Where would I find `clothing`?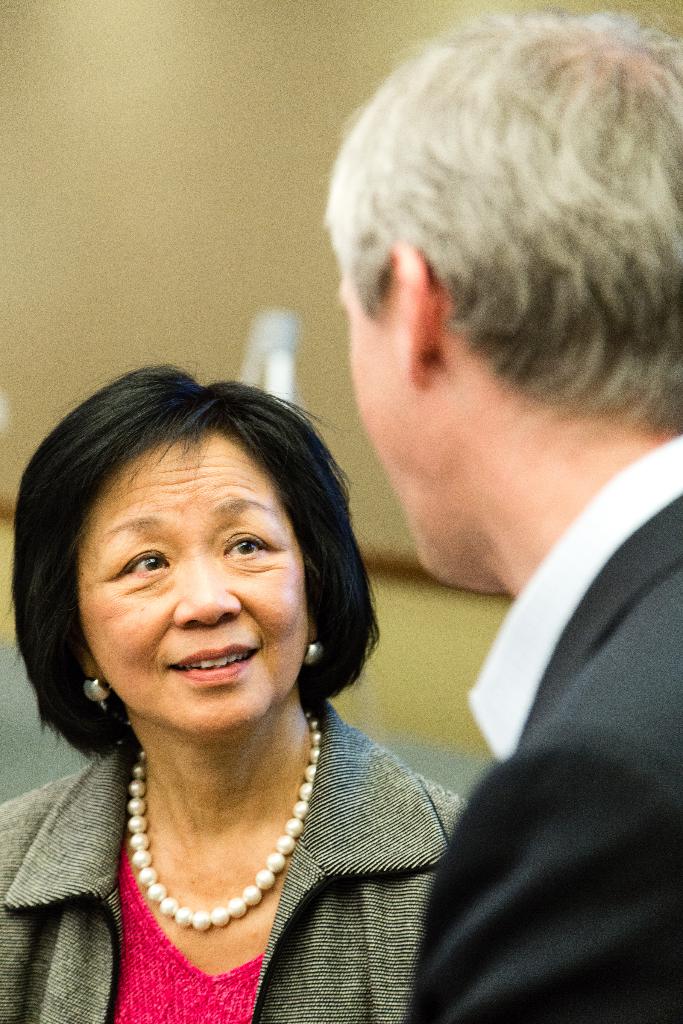
At locate(0, 719, 463, 1023).
